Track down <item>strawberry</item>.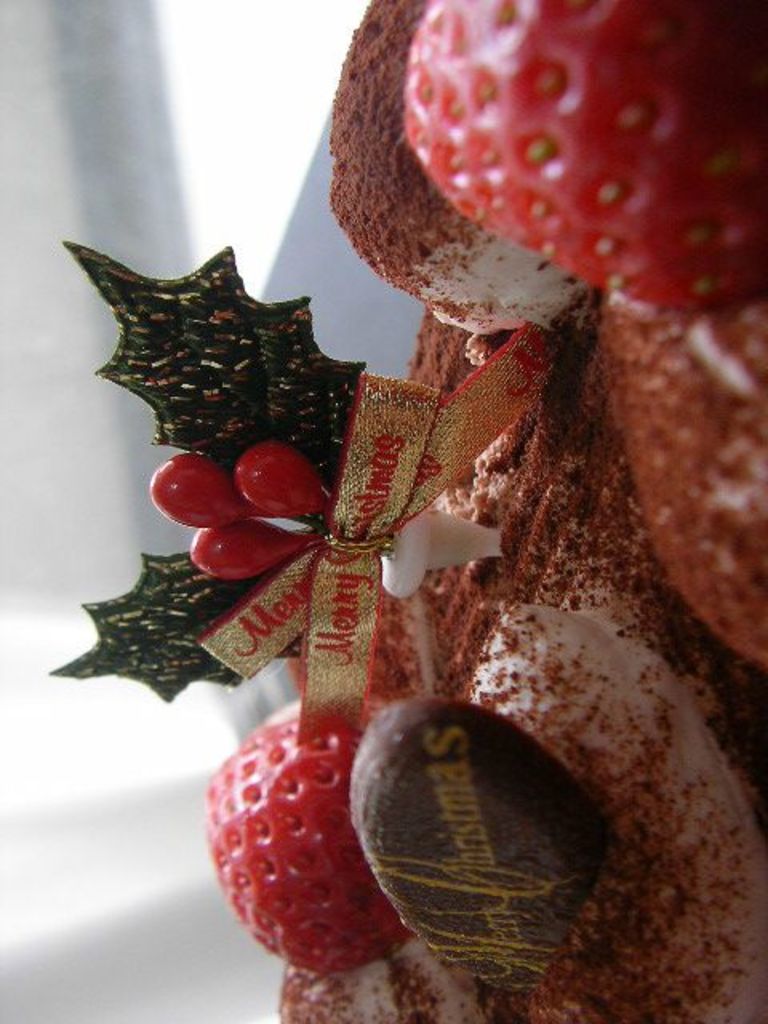
Tracked to Rect(206, 720, 389, 989).
